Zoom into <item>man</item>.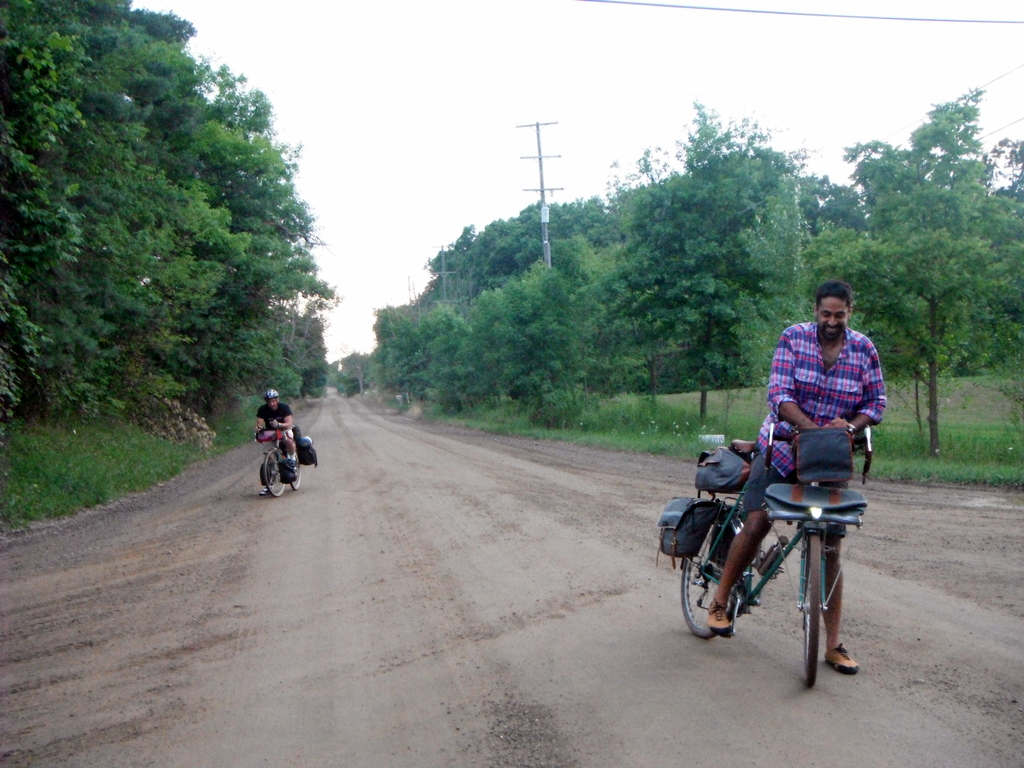
Zoom target: (left=711, top=312, right=883, bottom=612).
